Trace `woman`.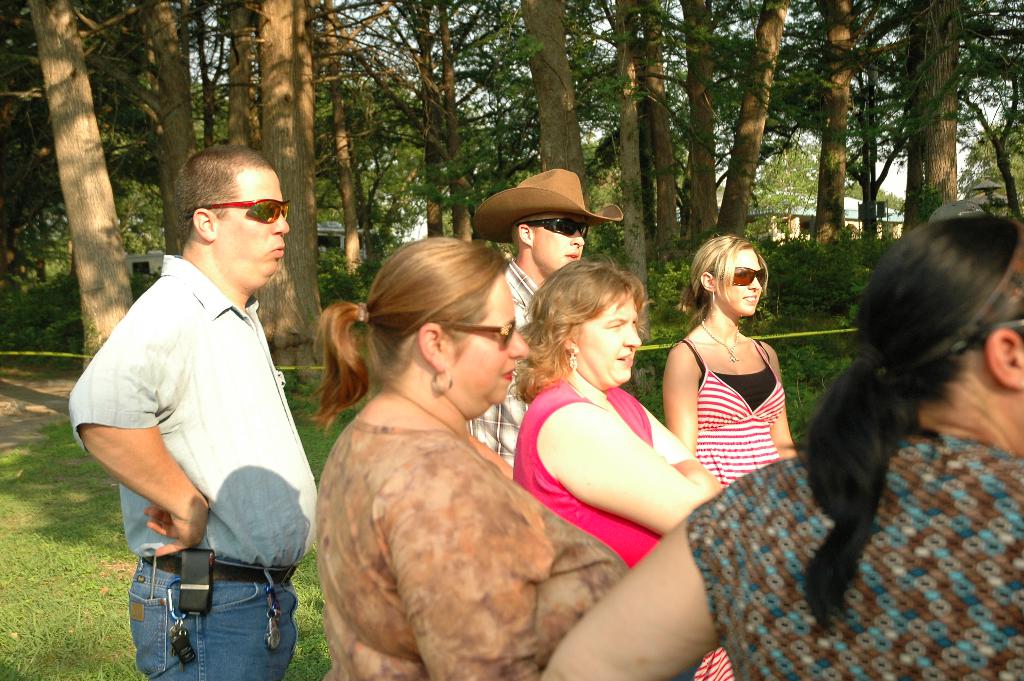
Traced to 509:258:724:680.
